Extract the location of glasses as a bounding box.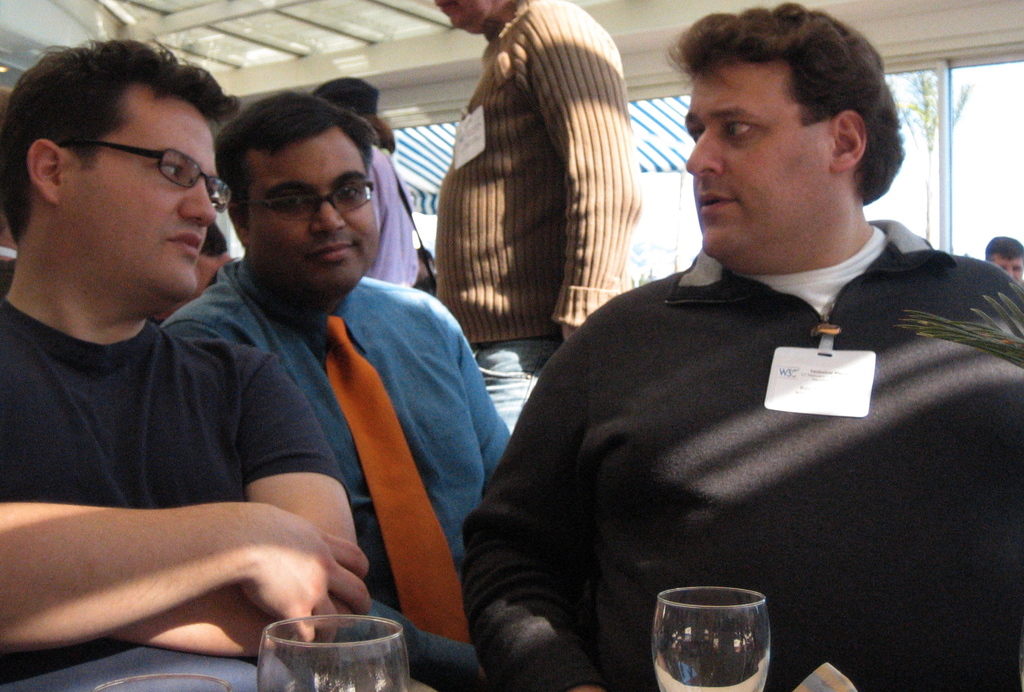
crop(250, 173, 381, 221).
